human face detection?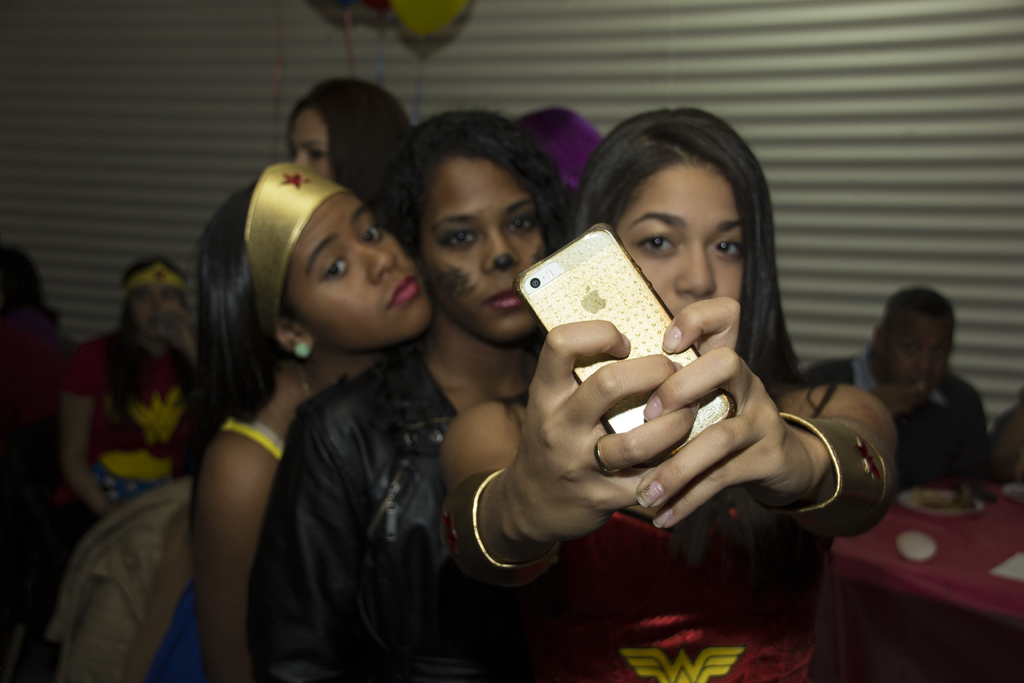
select_region(294, 103, 337, 186)
